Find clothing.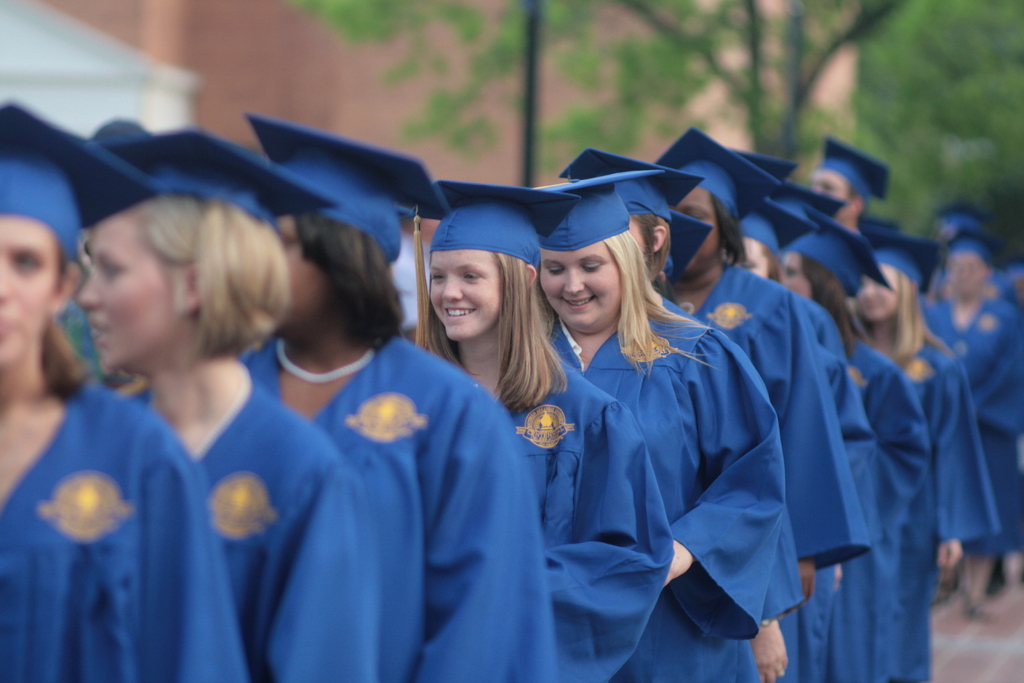
x1=508 y1=359 x2=663 y2=679.
